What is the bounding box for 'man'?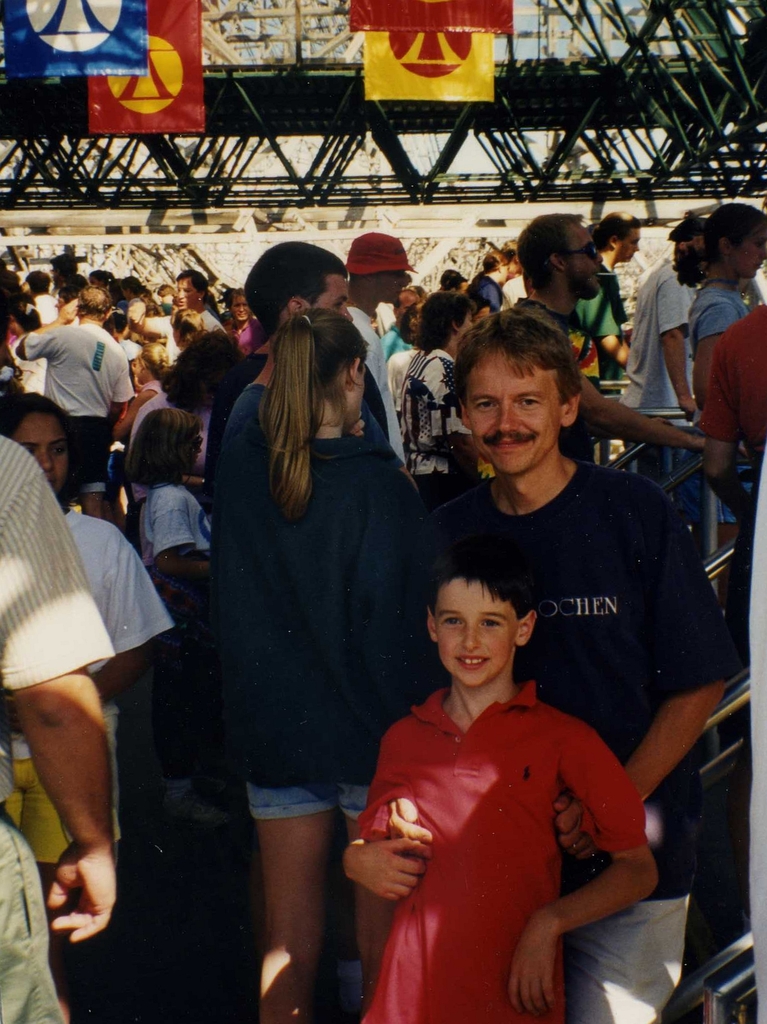
select_region(344, 230, 412, 380).
